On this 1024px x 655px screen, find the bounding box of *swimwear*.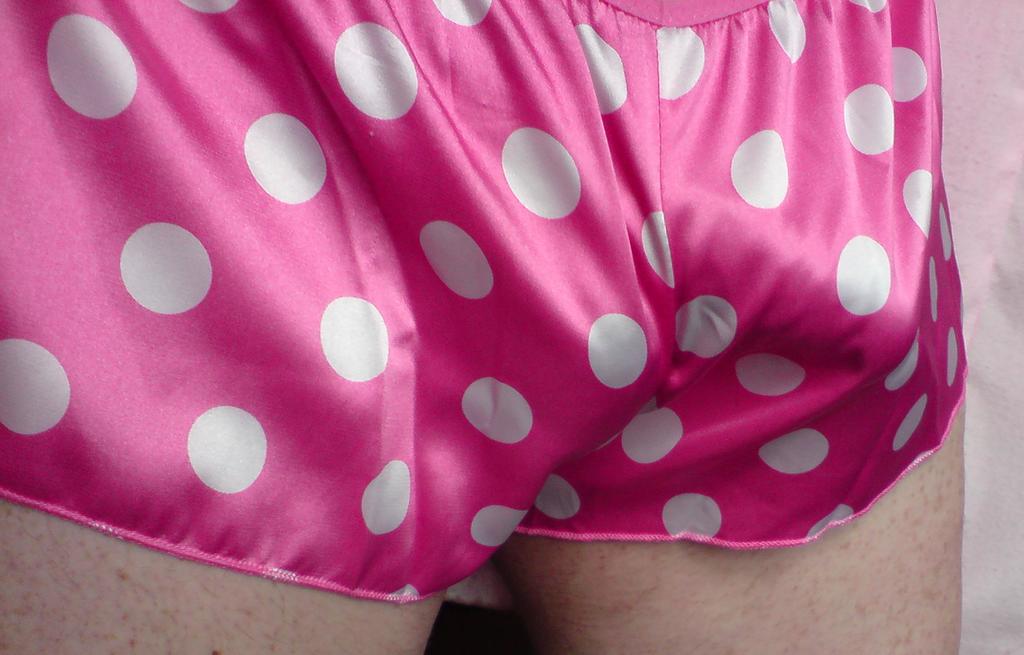
Bounding box: detection(0, 3, 966, 599).
